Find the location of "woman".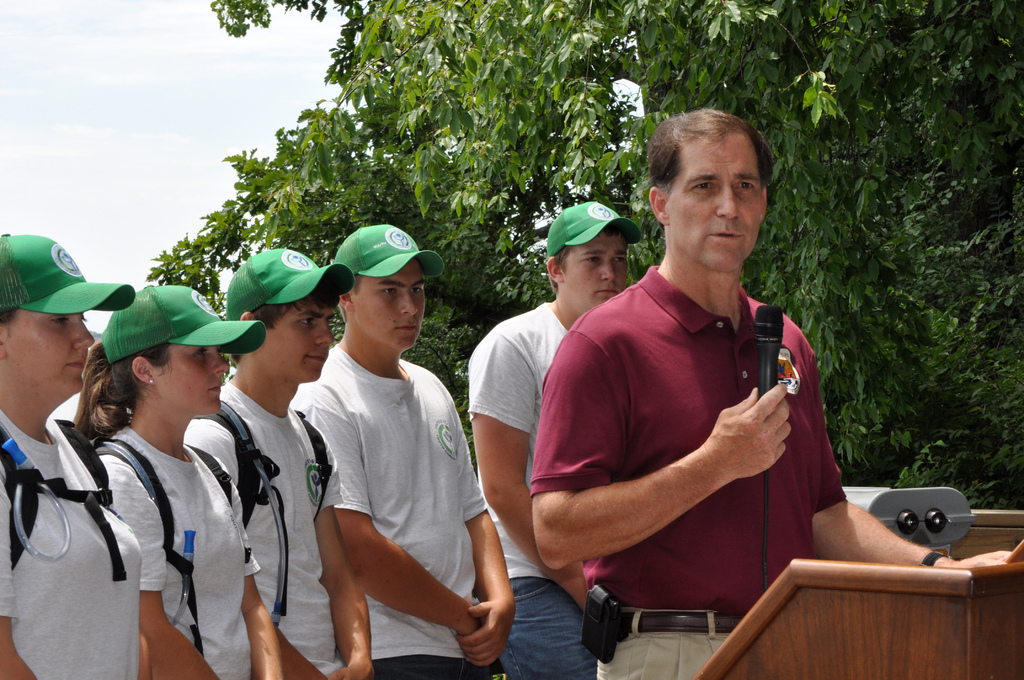
Location: (x1=485, y1=266, x2=943, y2=325).
